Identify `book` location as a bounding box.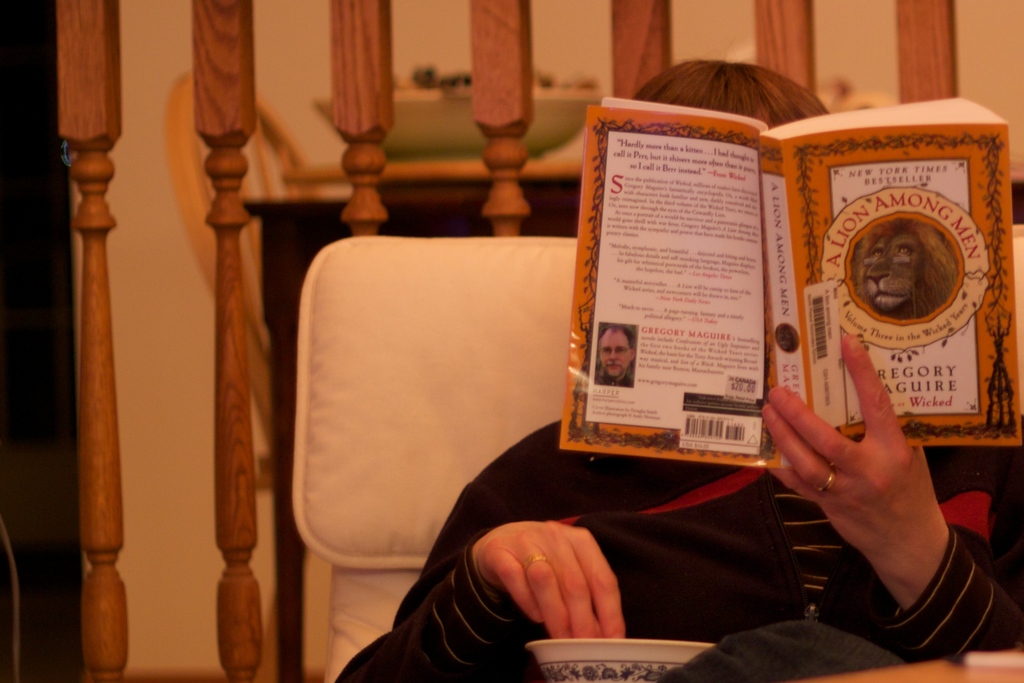
563 94 1023 473.
